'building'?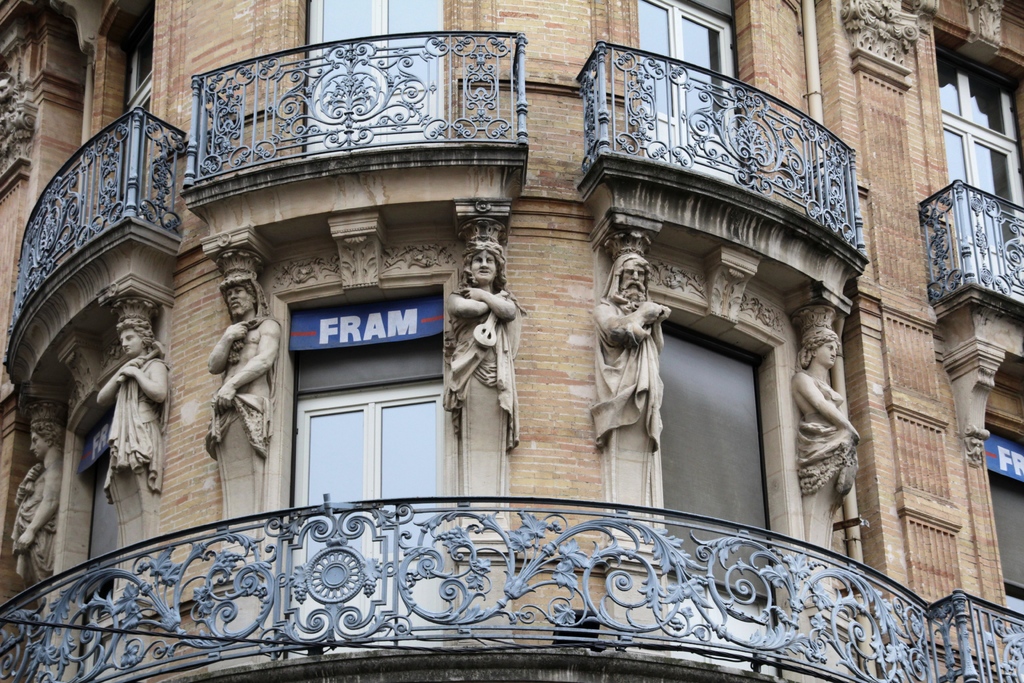
region(0, 2, 1023, 682)
